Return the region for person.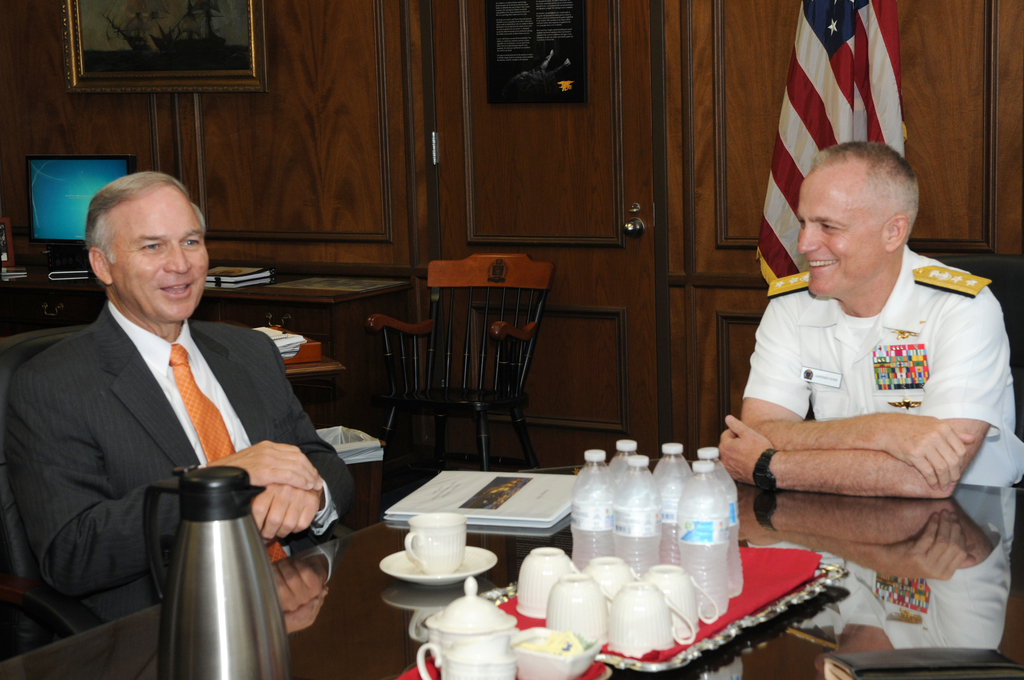
<bbox>20, 159, 317, 664</bbox>.
